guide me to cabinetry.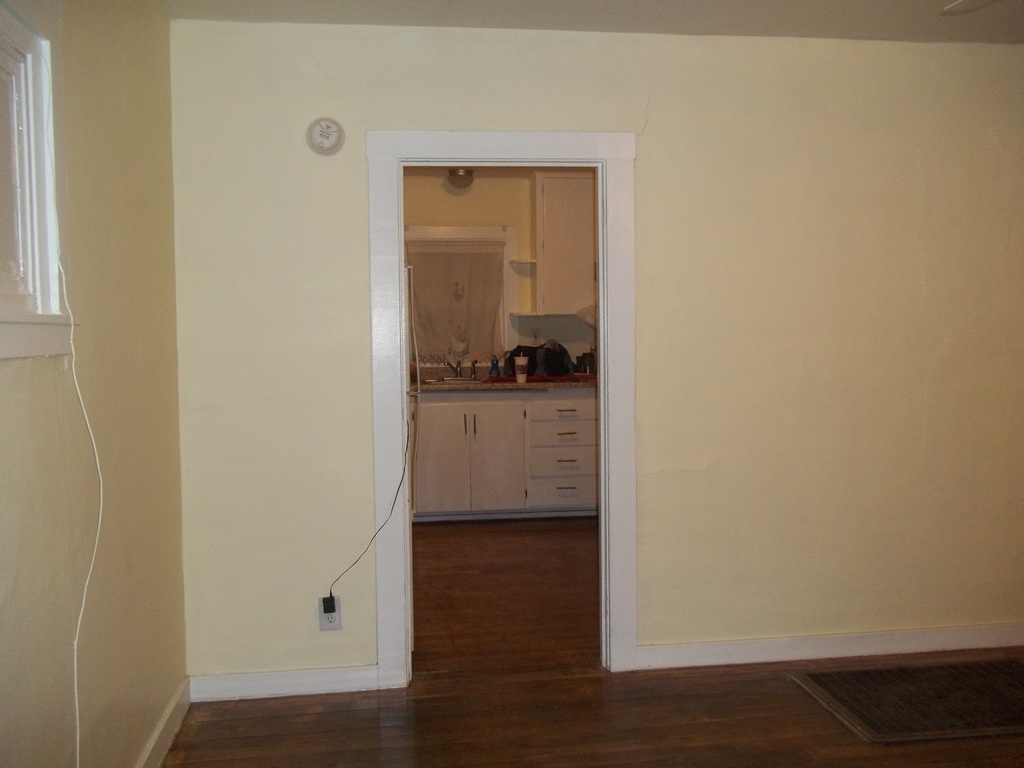
Guidance: [532,393,598,421].
